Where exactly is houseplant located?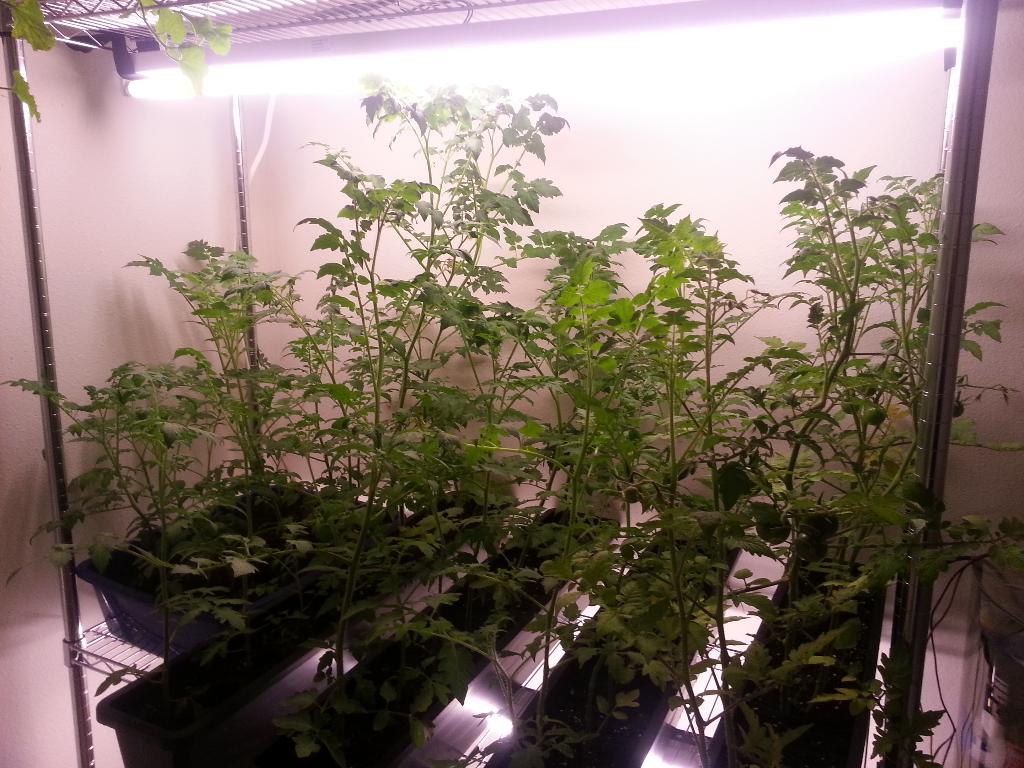
Its bounding box is left=0, top=239, right=395, bottom=661.
